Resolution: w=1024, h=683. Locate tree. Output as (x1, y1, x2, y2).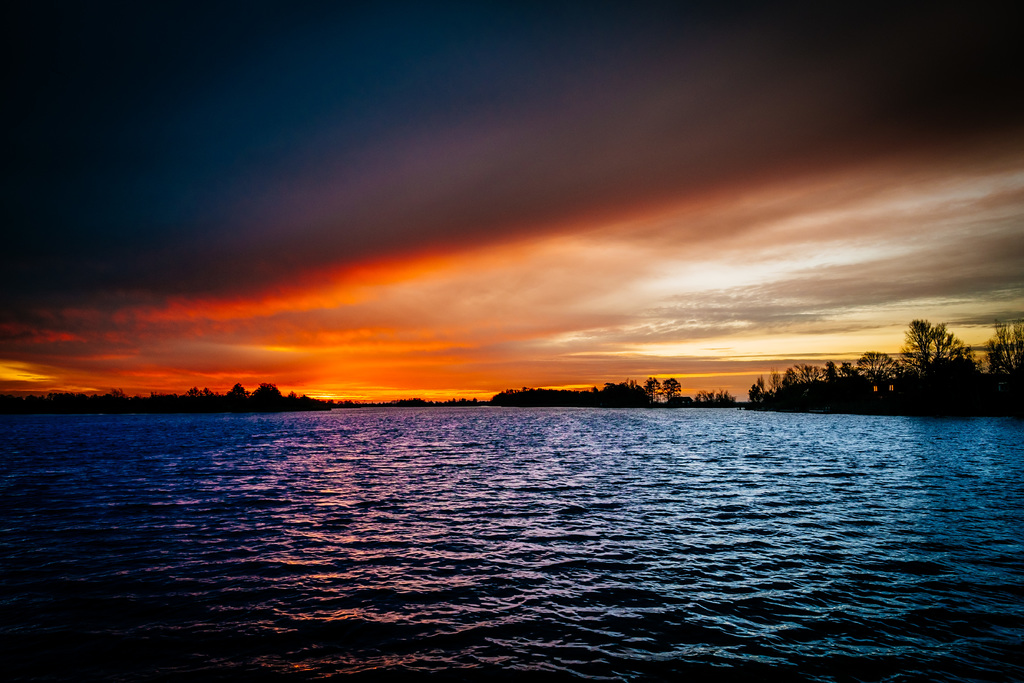
(880, 302, 992, 400).
